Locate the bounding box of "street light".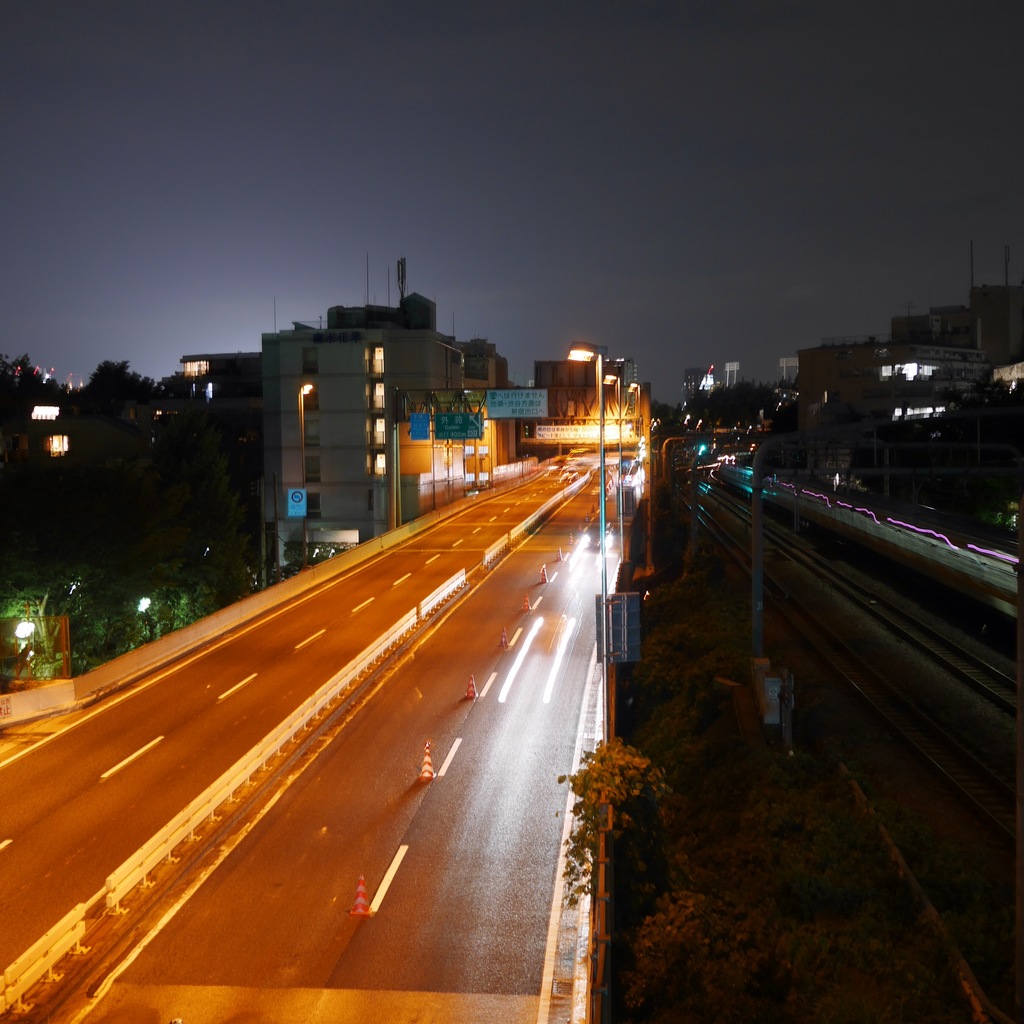
Bounding box: locate(599, 371, 630, 564).
